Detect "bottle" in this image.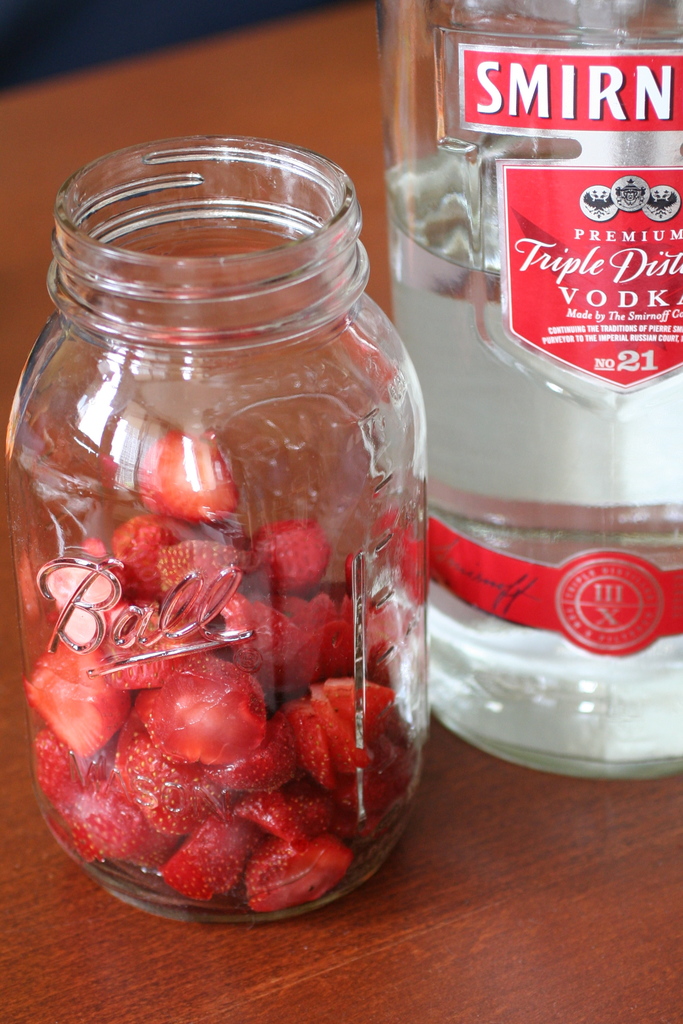
Detection: l=367, t=0, r=682, b=785.
